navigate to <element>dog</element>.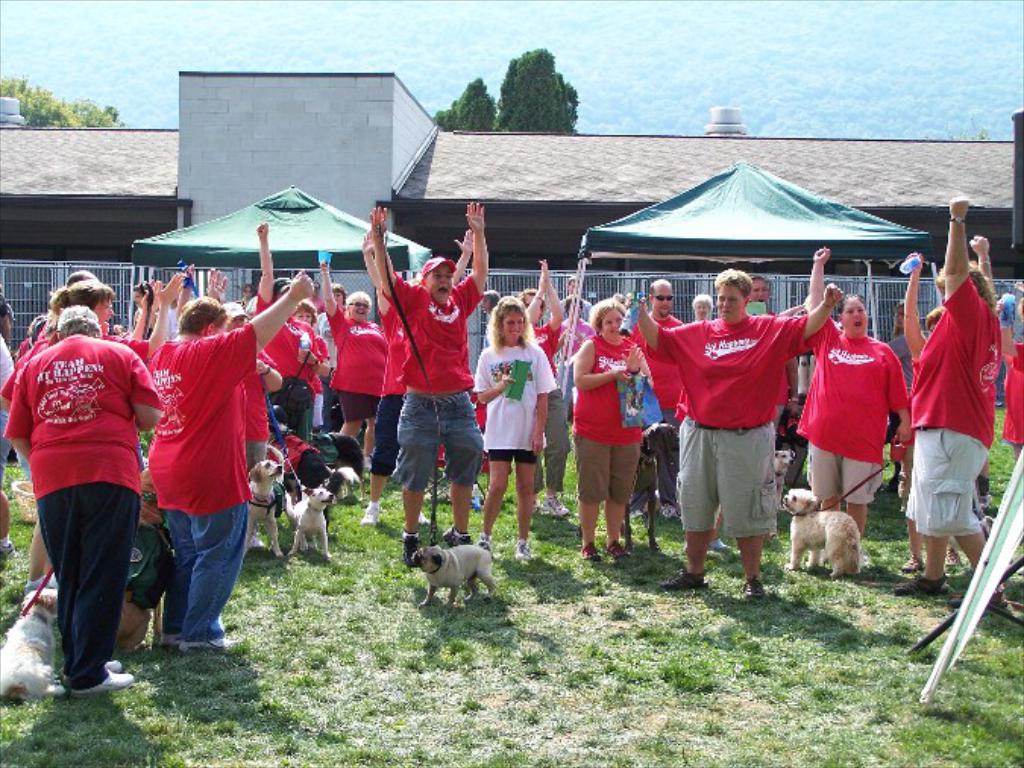
Navigation target: [408, 548, 492, 604].
